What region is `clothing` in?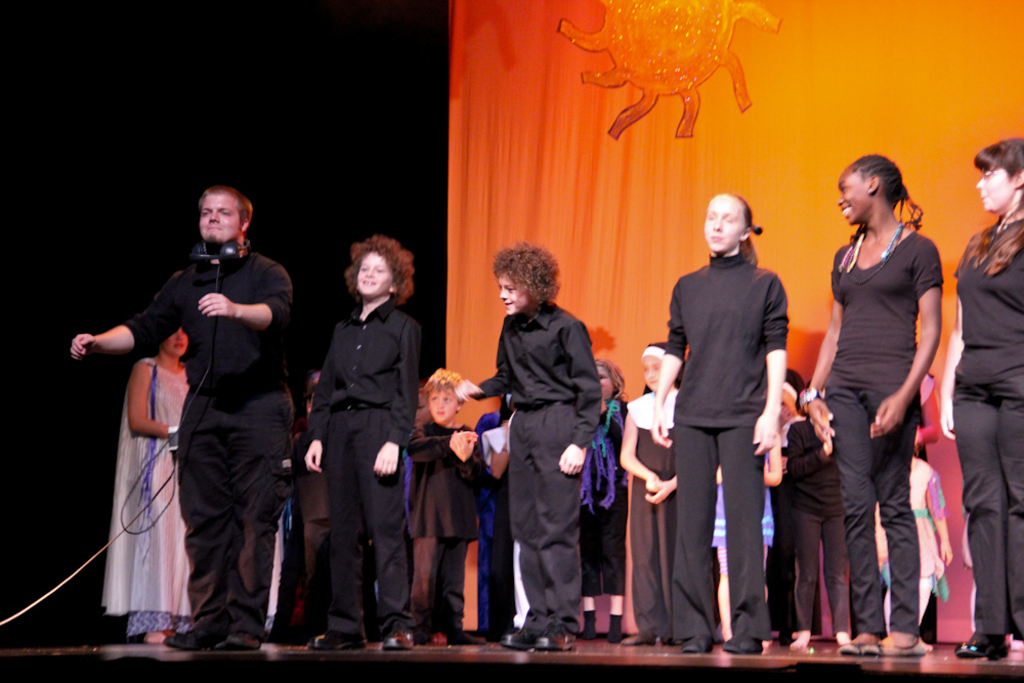
Rect(474, 298, 600, 640).
